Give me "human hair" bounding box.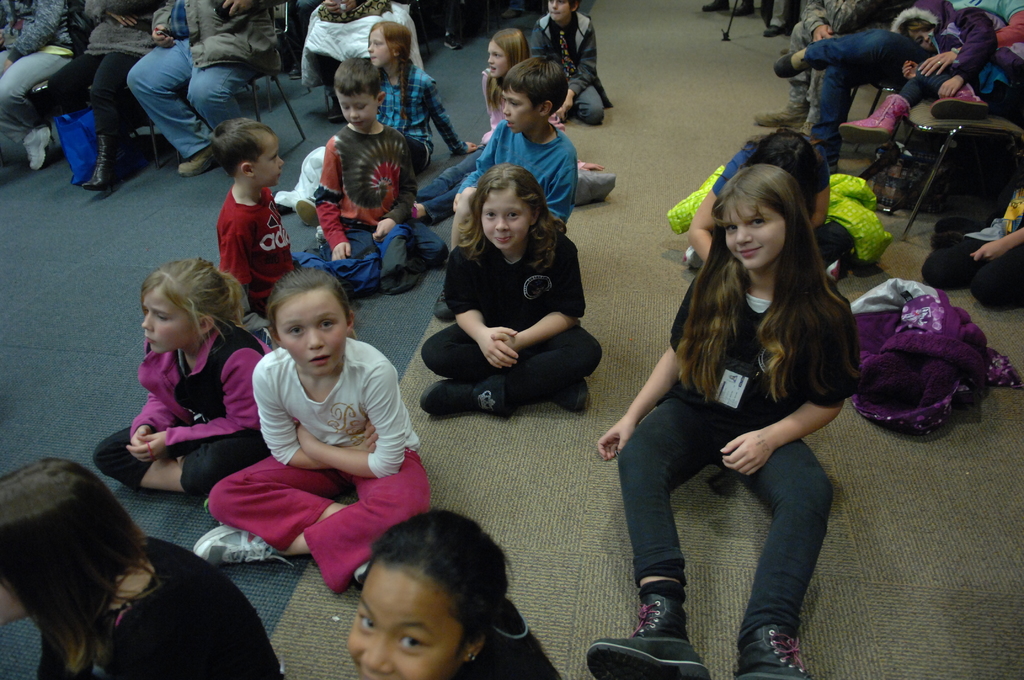
Rect(488, 28, 531, 67).
